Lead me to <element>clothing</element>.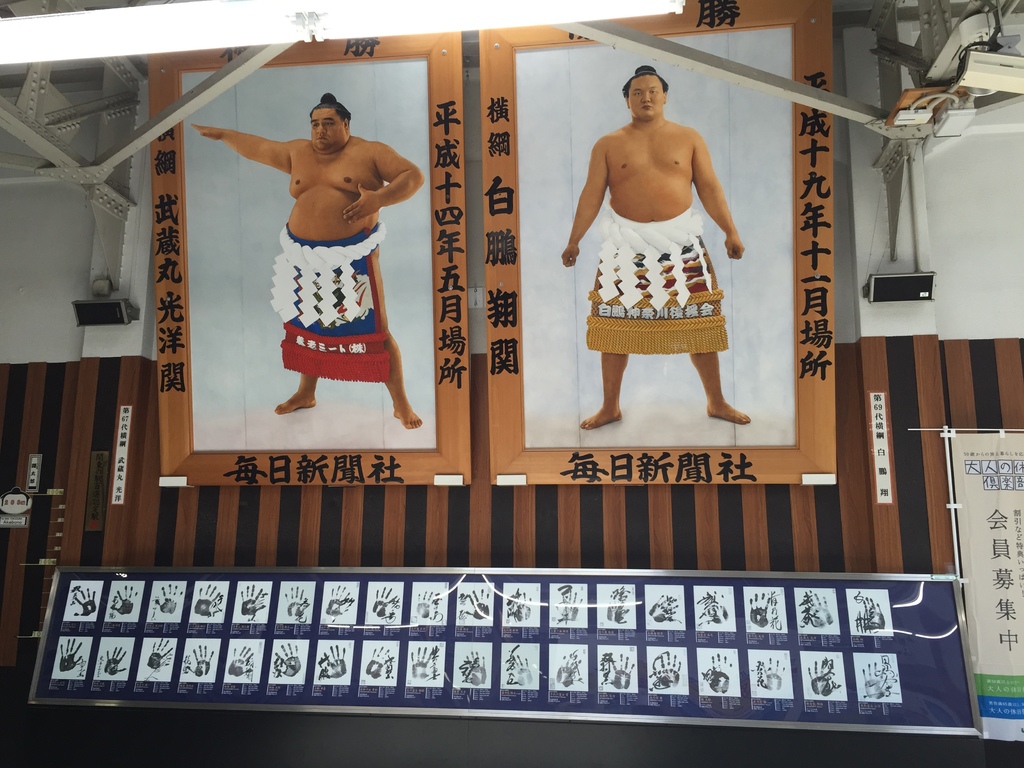
Lead to x1=583 y1=205 x2=726 y2=353.
